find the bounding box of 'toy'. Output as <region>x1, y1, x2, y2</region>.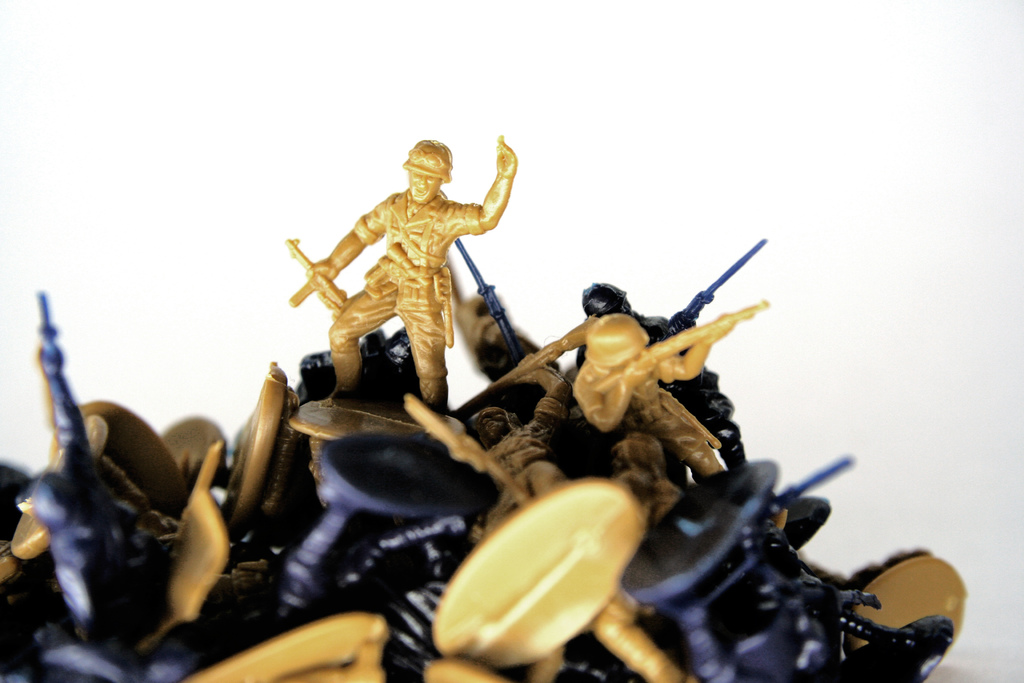
<region>449, 230, 570, 388</region>.
